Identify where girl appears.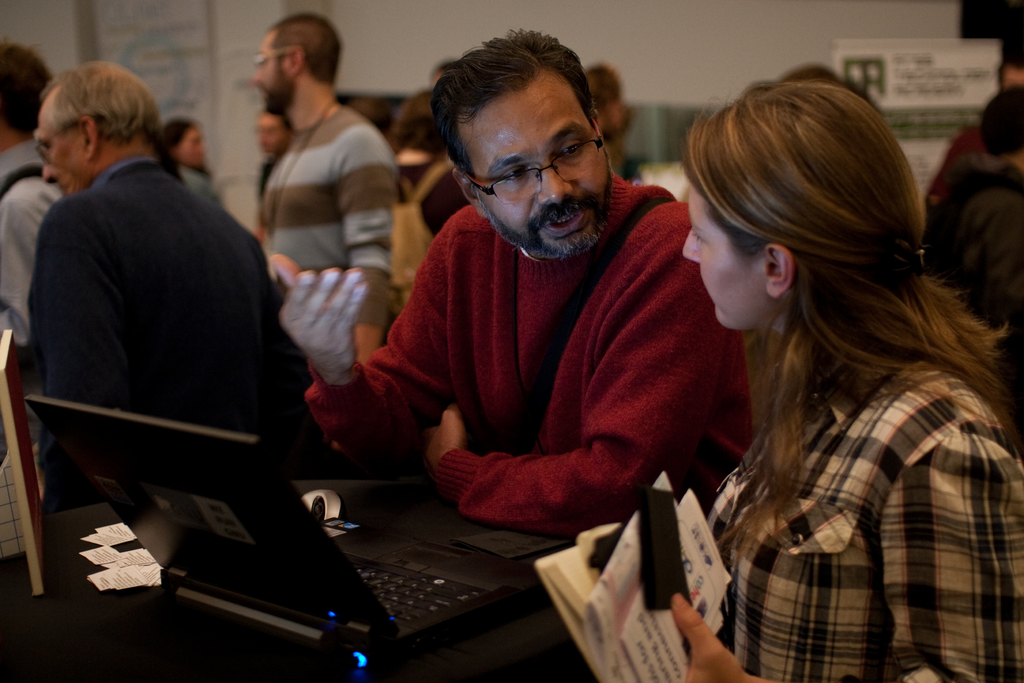
Appears at <region>662, 76, 1023, 682</region>.
